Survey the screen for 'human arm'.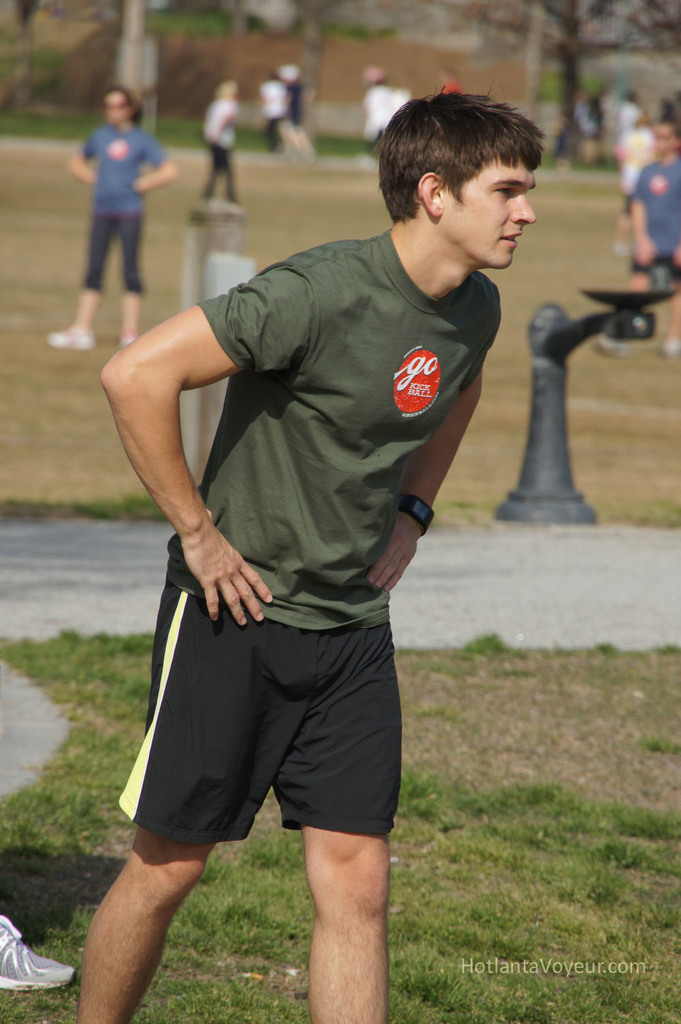
Survey found: l=67, t=144, r=97, b=189.
